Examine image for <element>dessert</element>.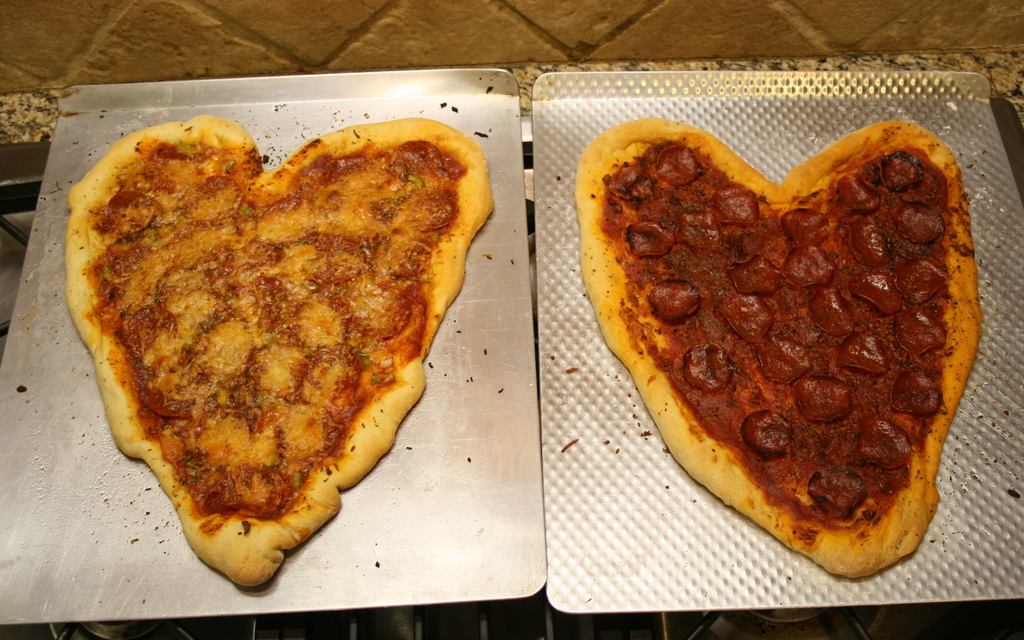
Examination result: [589, 108, 1008, 604].
